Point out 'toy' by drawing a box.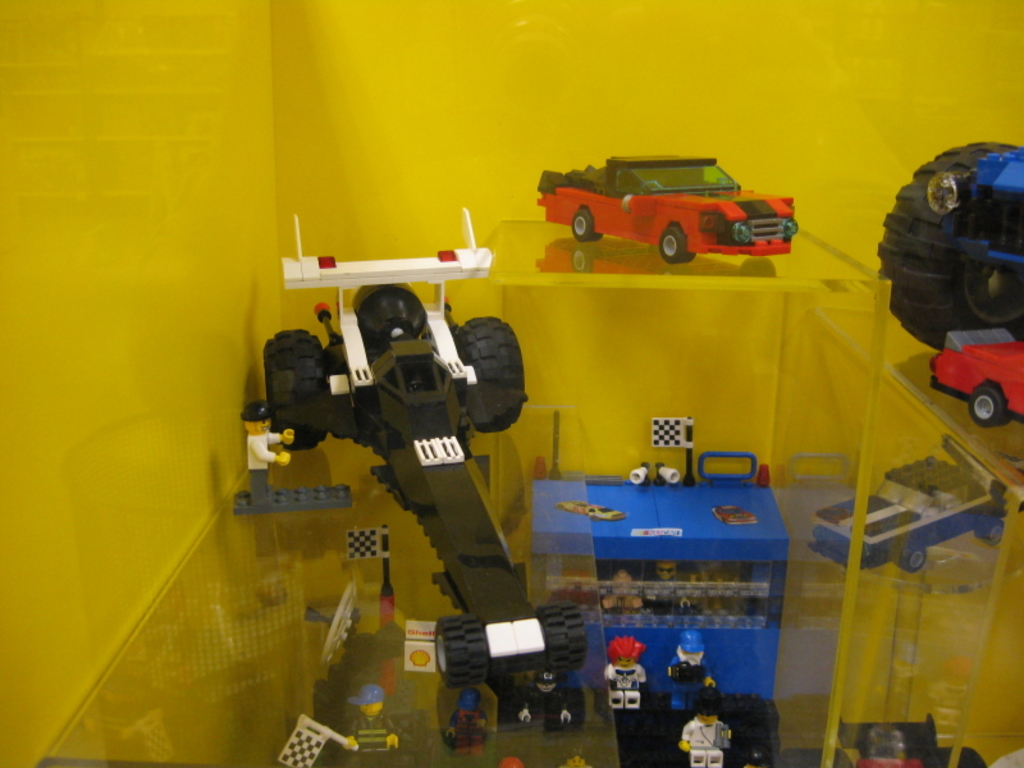
x1=682 y1=712 x2=730 y2=767.
